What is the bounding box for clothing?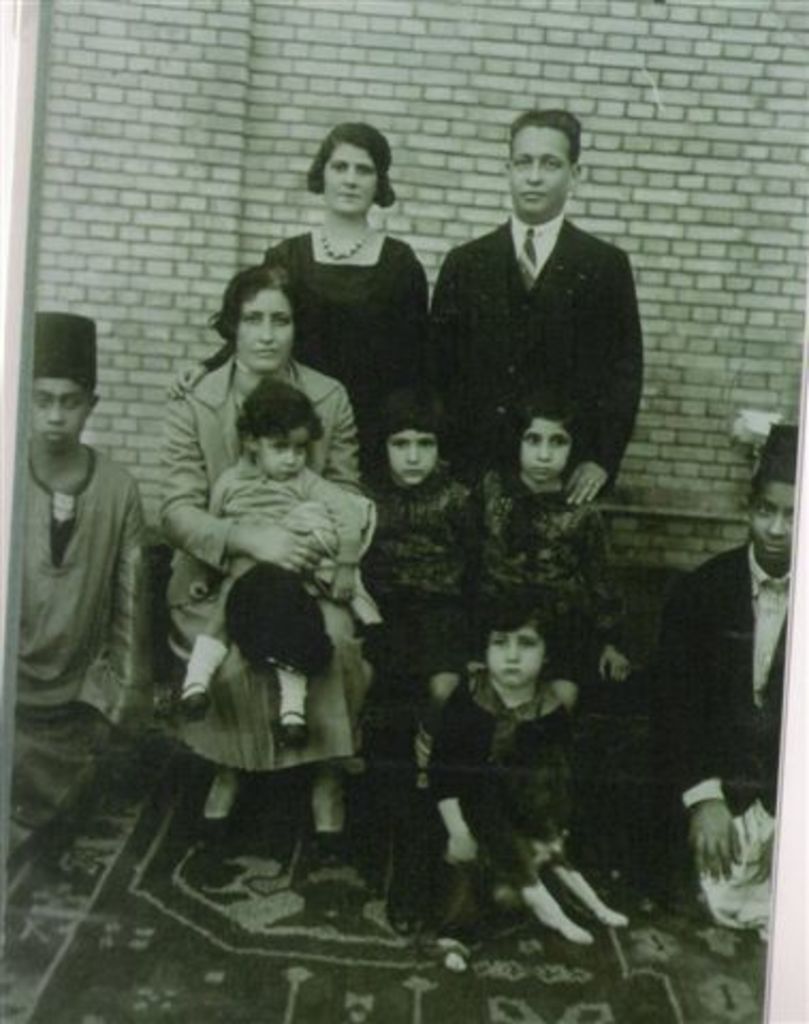
<box>207,454,369,646</box>.
